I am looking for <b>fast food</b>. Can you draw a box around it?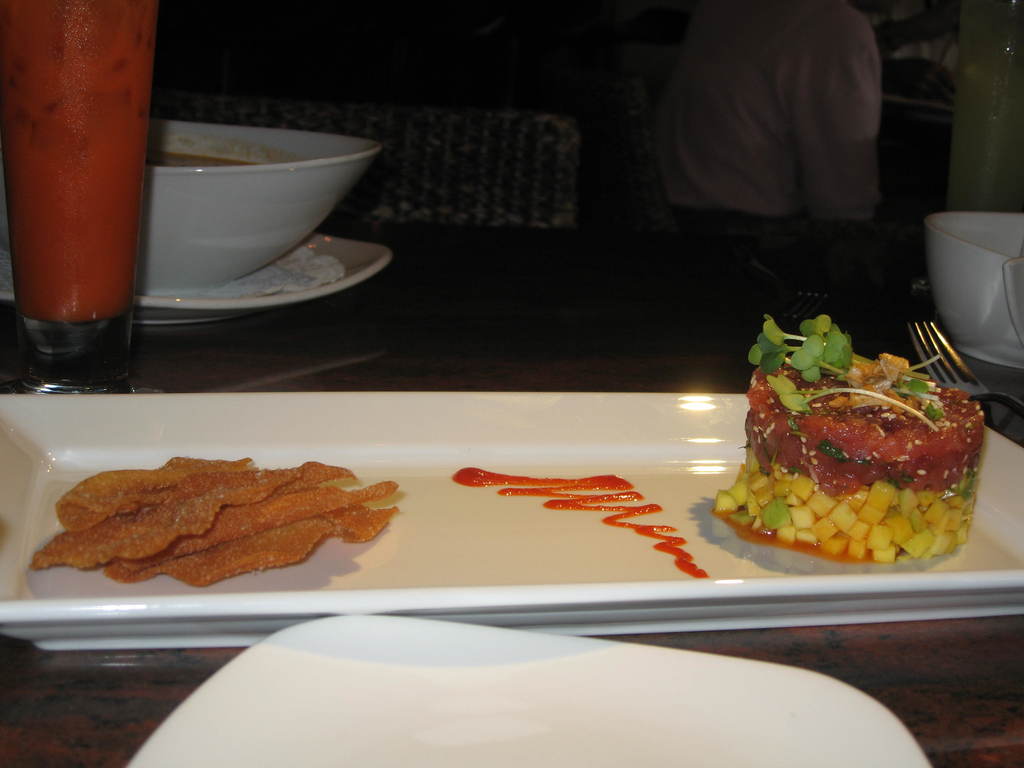
Sure, the bounding box is bbox=(744, 355, 980, 563).
